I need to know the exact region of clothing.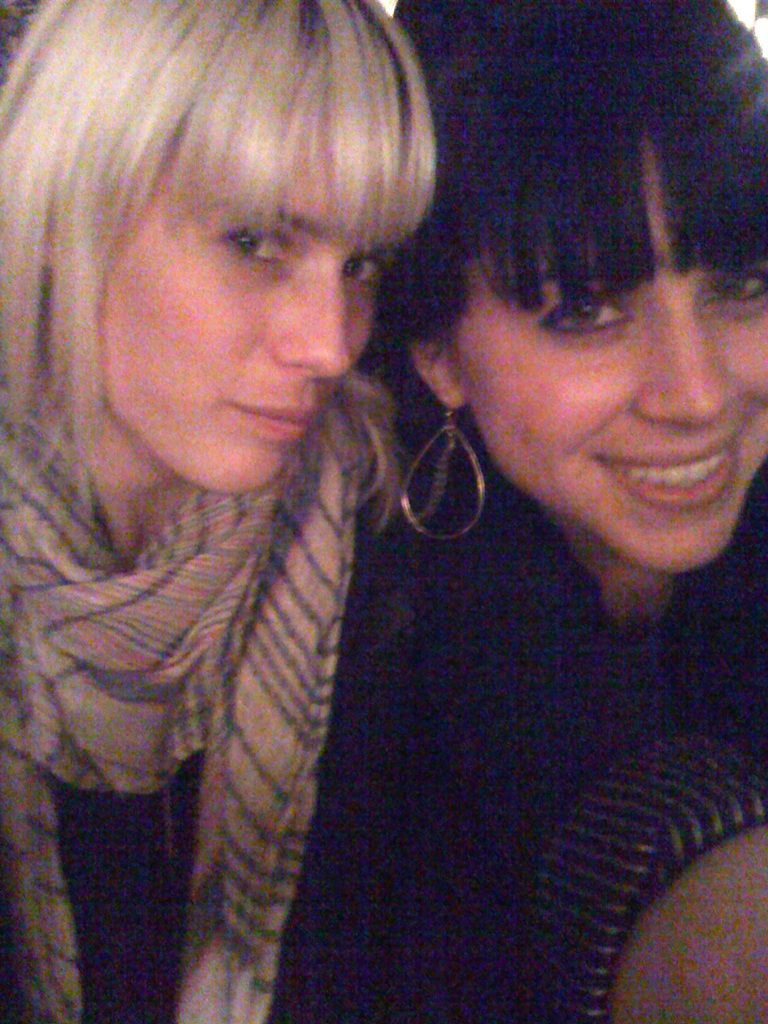
Region: bbox=(1, 367, 767, 1023).
